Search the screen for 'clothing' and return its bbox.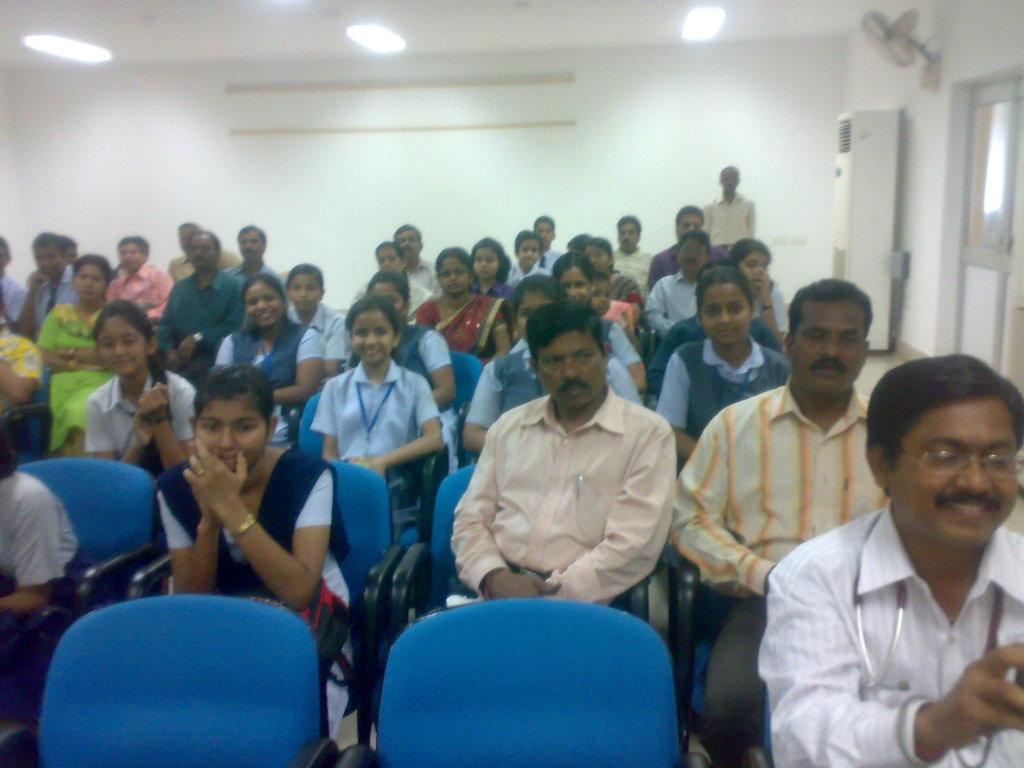
Found: left=0, top=323, right=42, bottom=406.
